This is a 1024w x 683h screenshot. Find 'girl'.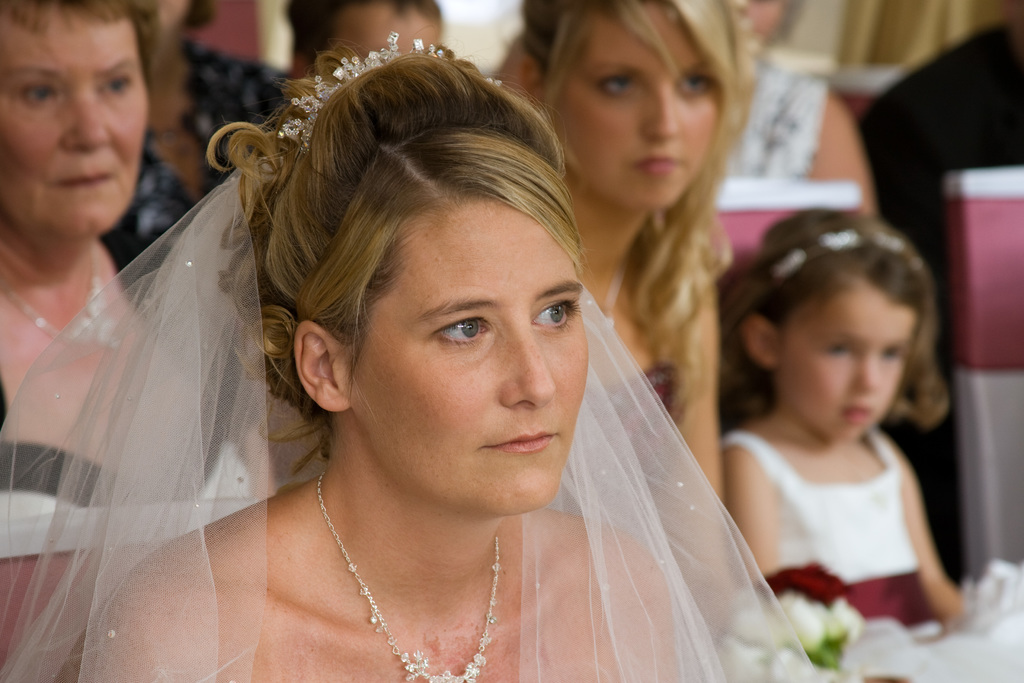
Bounding box: bbox(722, 208, 1023, 682).
